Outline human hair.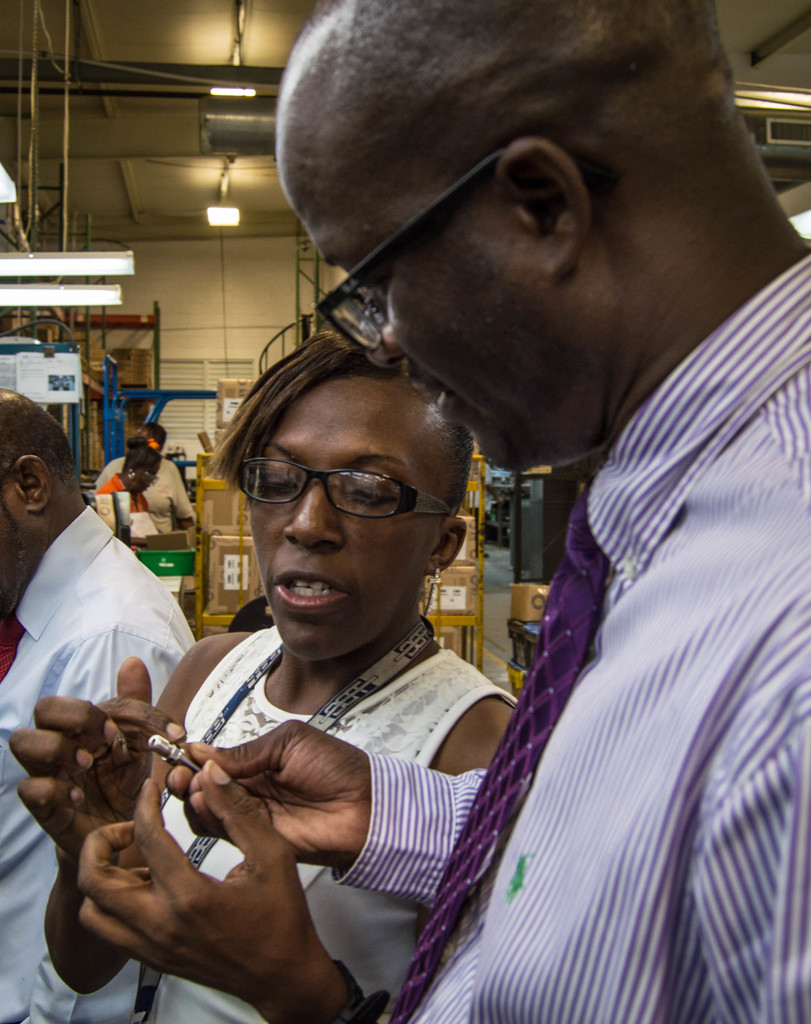
Outline: [201,330,462,506].
